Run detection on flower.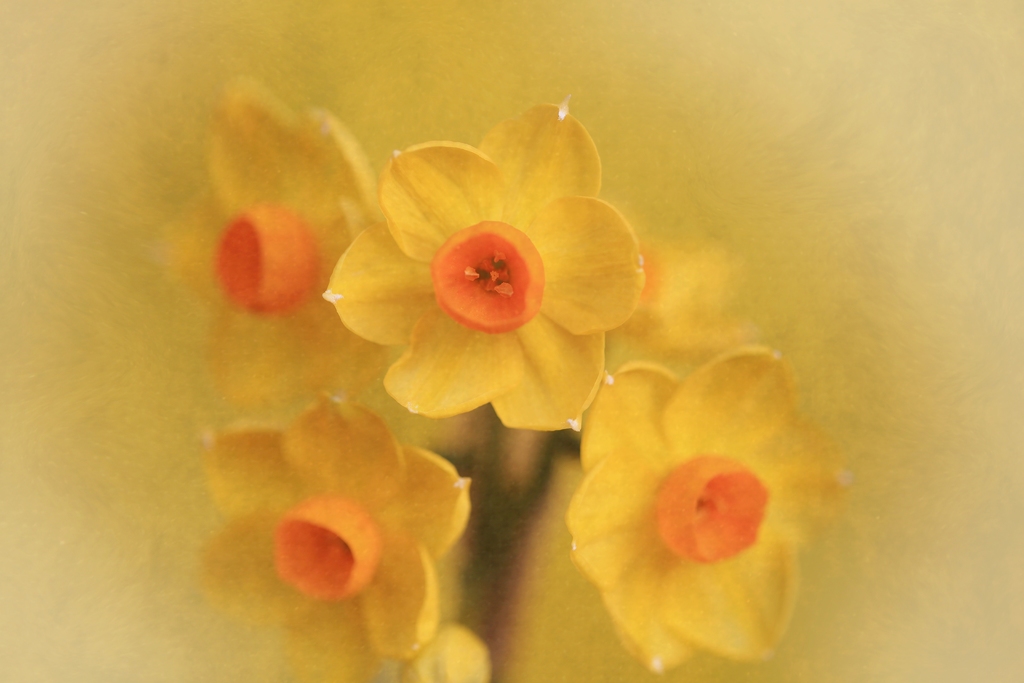
Result: [x1=565, y1=346, x2=833, y2=677].
